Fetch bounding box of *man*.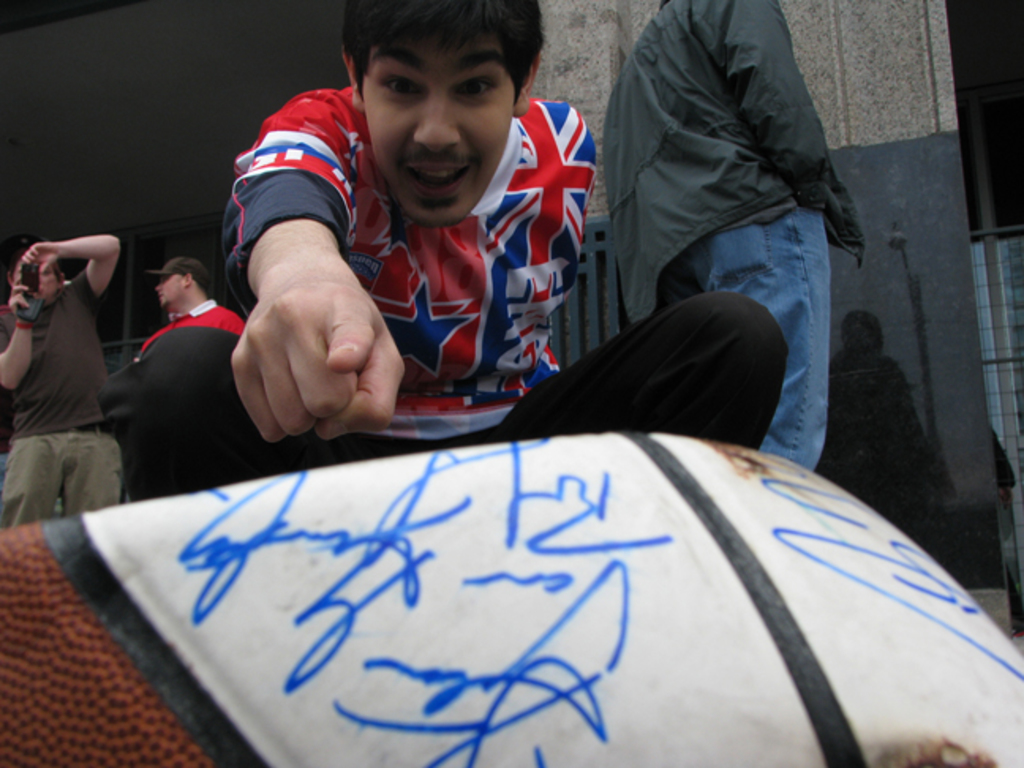
Bbox: left=109, top=0, right=787, bottom=503.
